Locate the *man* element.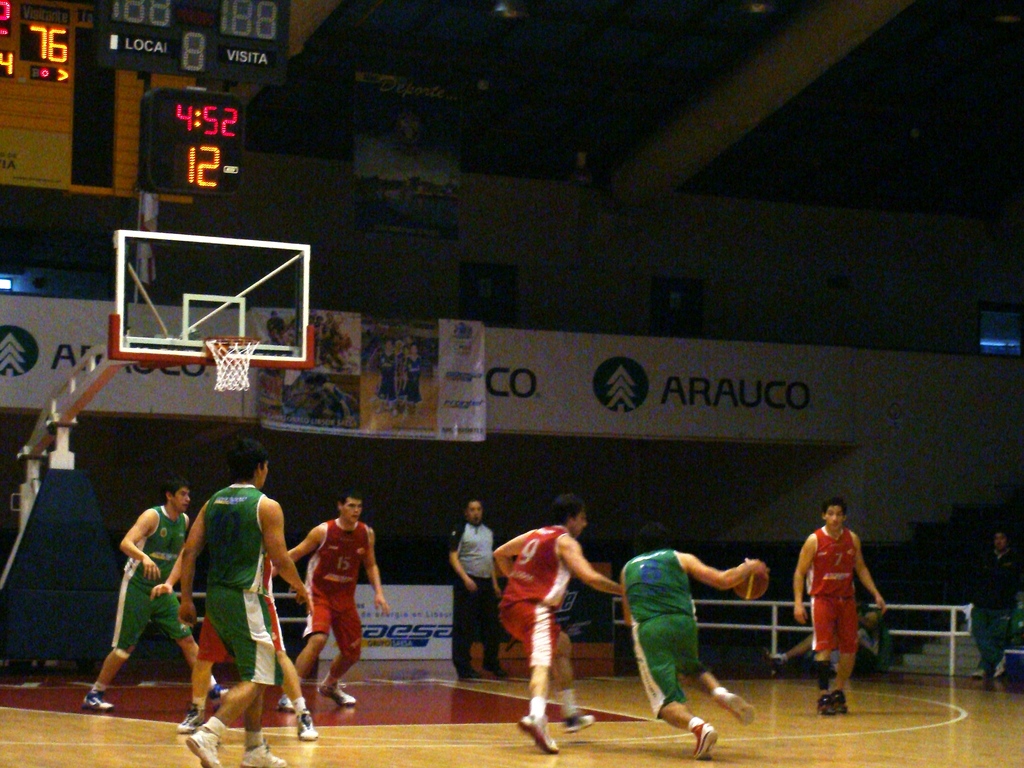
Element bbox: locate(772, 602, 886, 680).
